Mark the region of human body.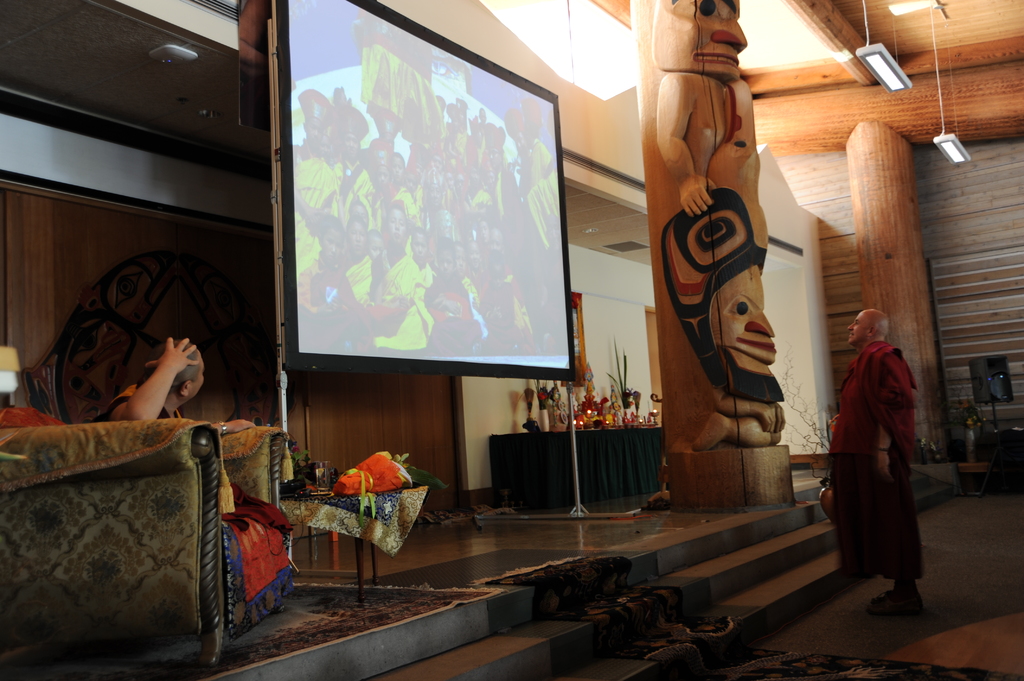
Region: [left=344, top=195, right=415, bottom=328].
